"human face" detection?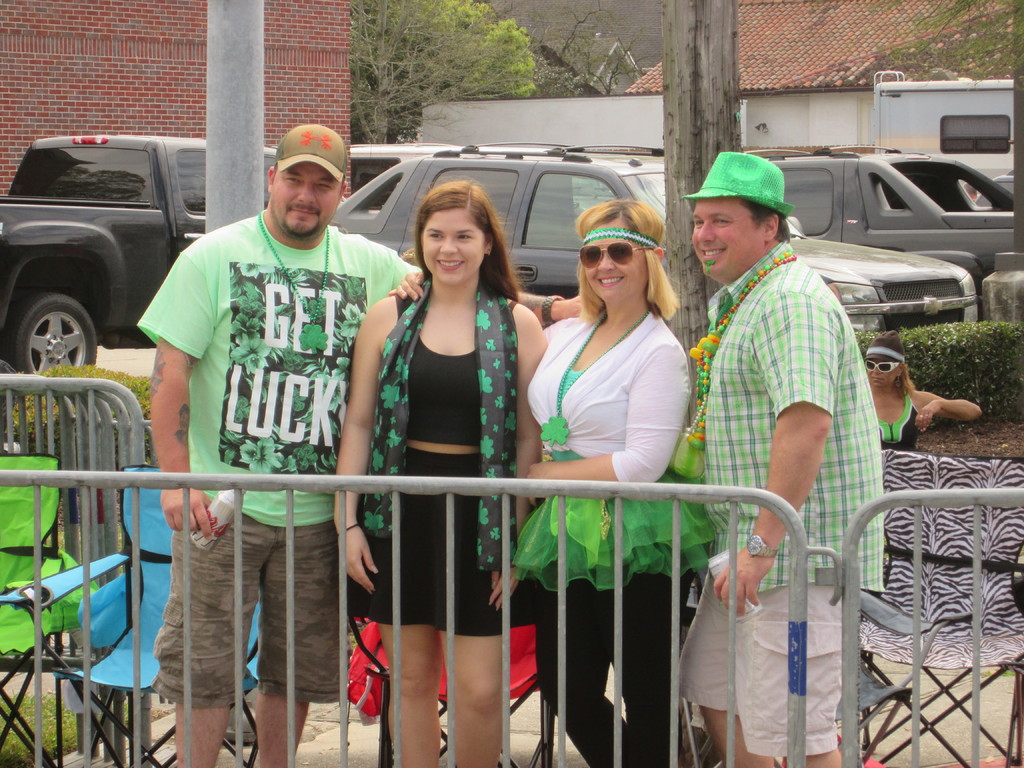
<region>273, 156, 335, 234</region>
